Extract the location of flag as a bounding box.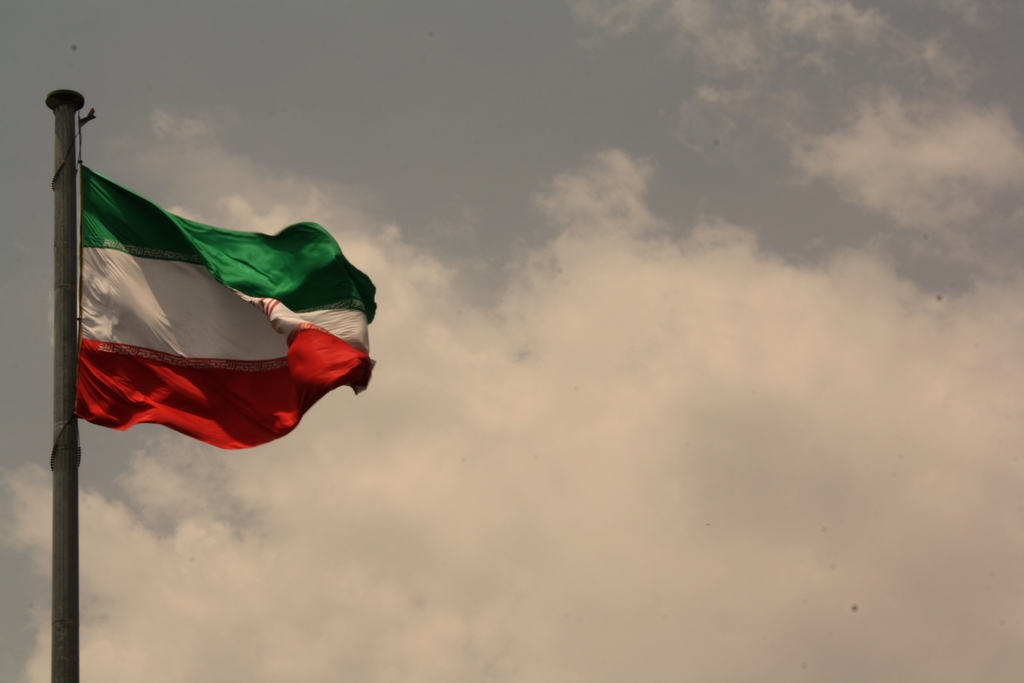
74:163:378:454.
